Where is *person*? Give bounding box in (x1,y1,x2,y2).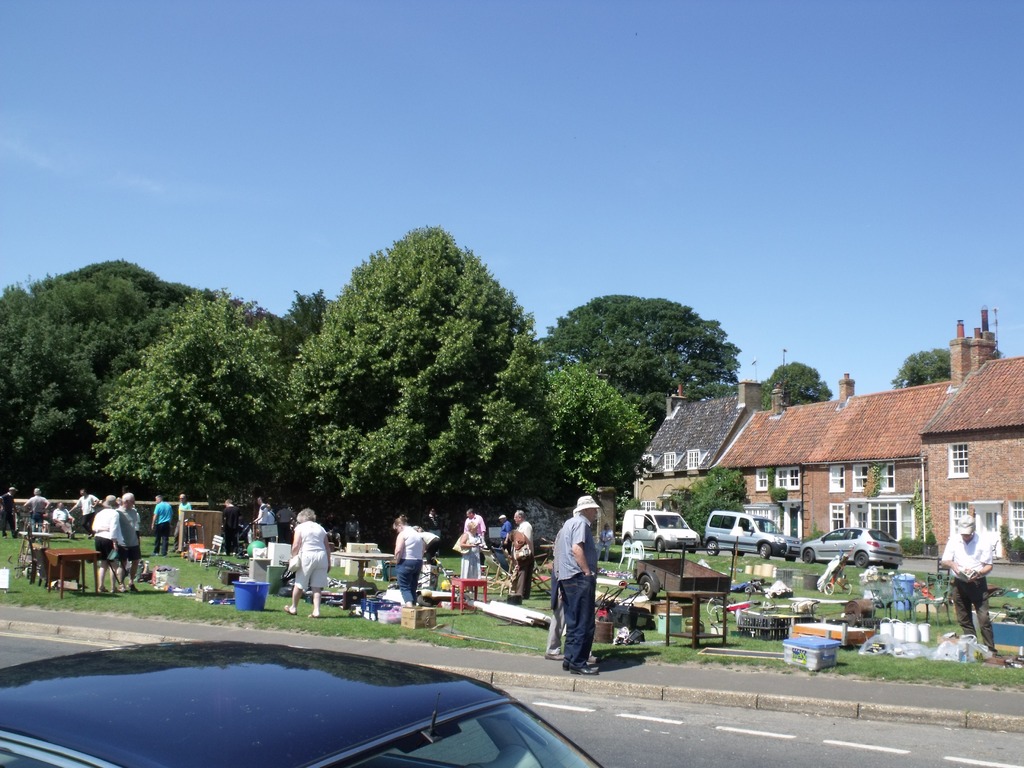
(171,494,192,554).
